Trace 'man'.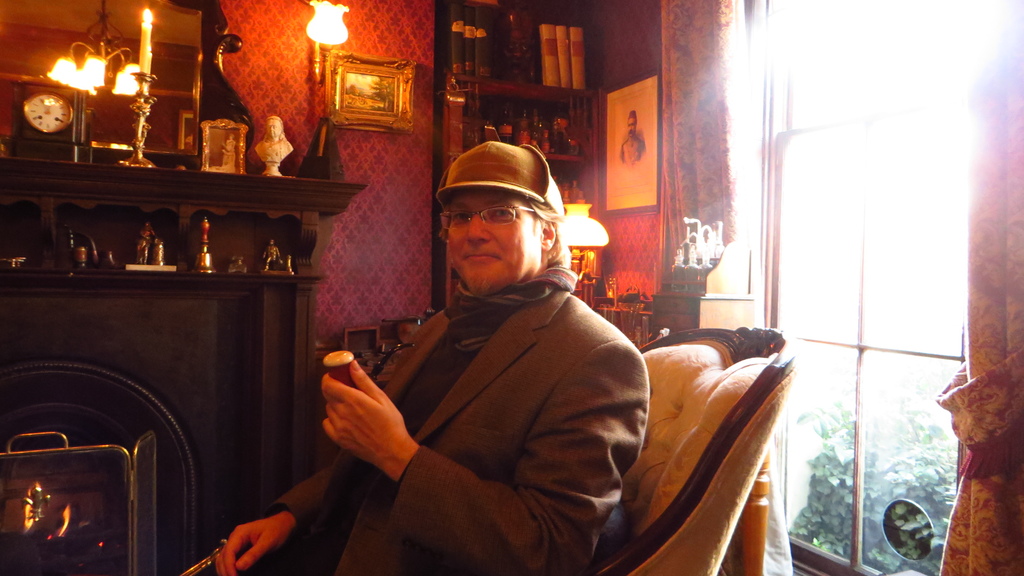
Traced to Rect(272, 134, 670, 564).
